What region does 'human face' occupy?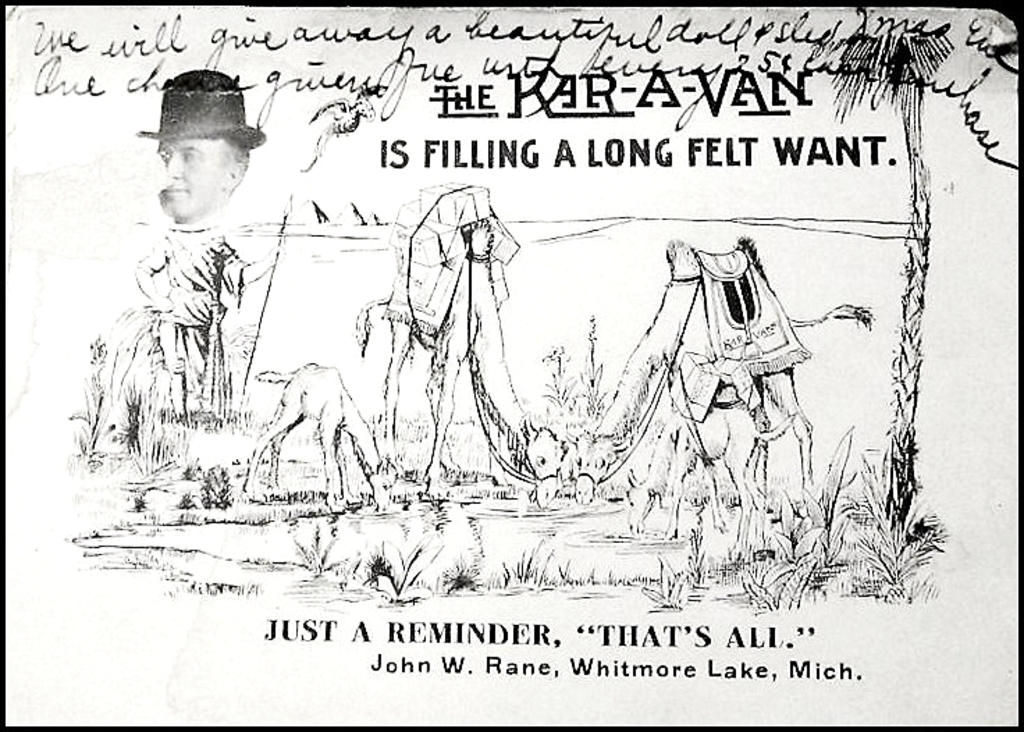
{"left": 157, "top": 139, "right": 220, "bottom": 220}.
